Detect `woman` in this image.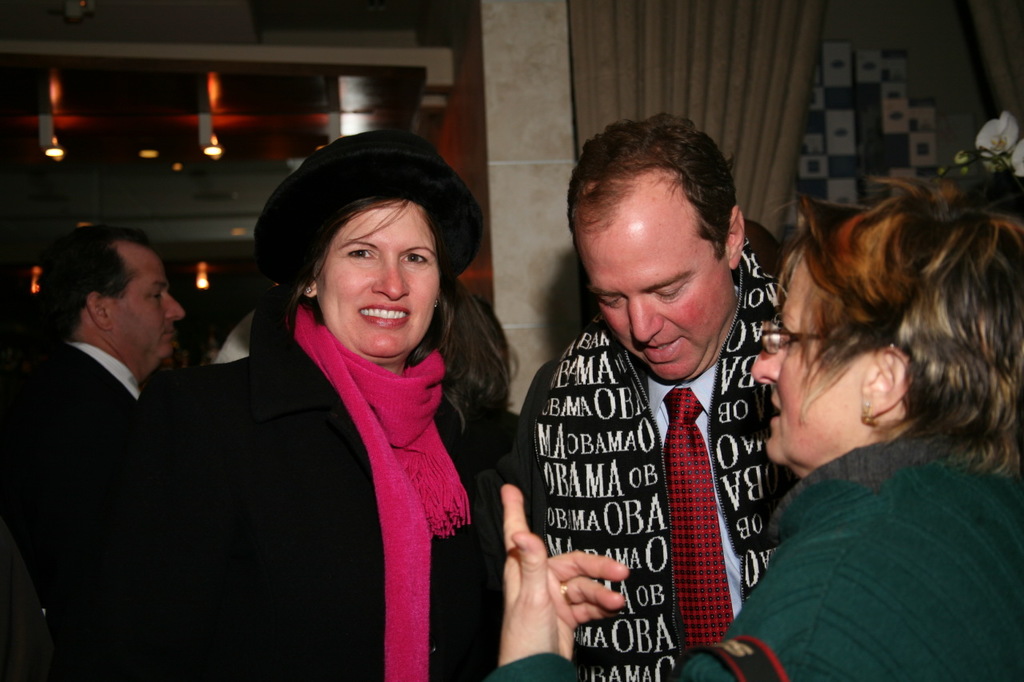
Detection: crop(502, 110, 1023, 681).
